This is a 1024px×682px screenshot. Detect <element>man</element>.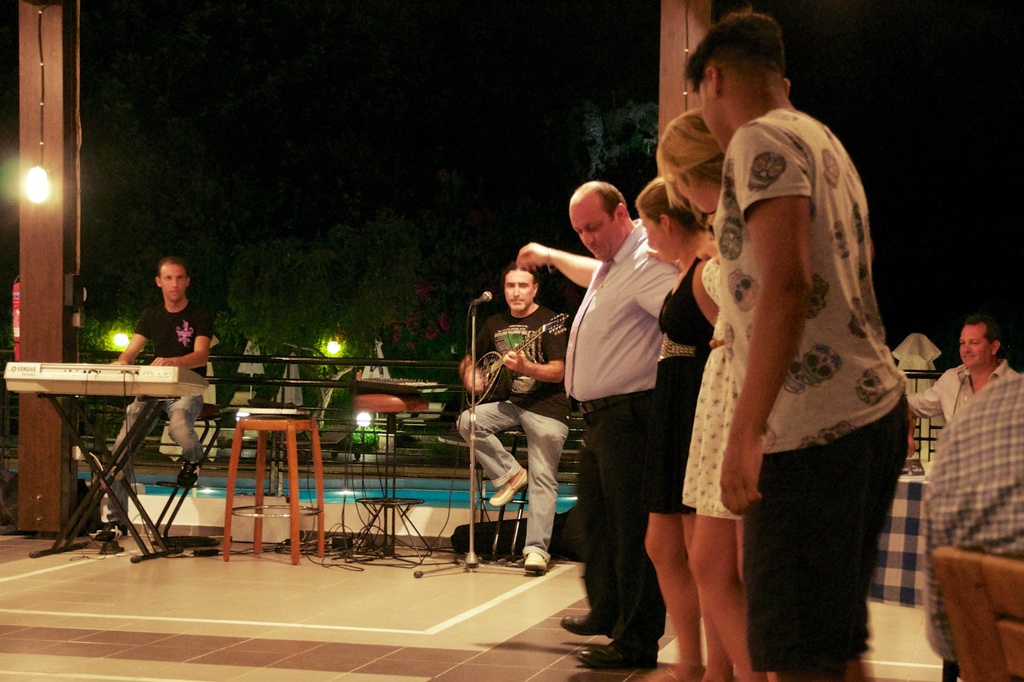
rect(906, 317, 1023, 424).
